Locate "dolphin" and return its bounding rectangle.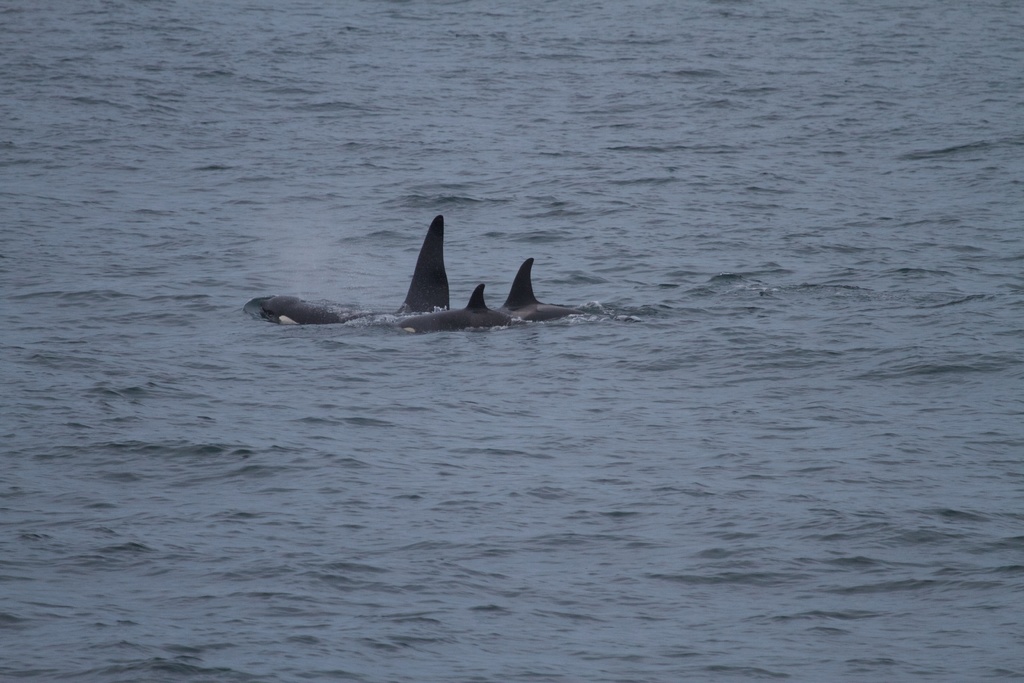
394 283 524 345.
